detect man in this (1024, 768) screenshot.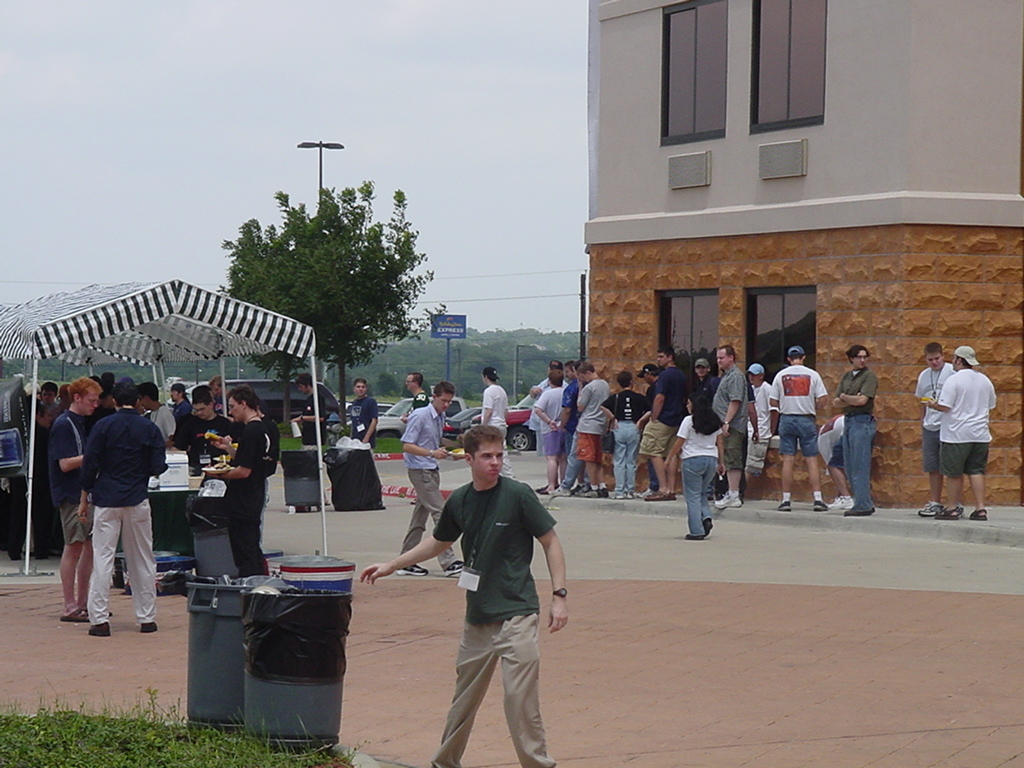
Detection: {"x1": 219, "y1": 389, "x2": 265, "y2": 576}.
